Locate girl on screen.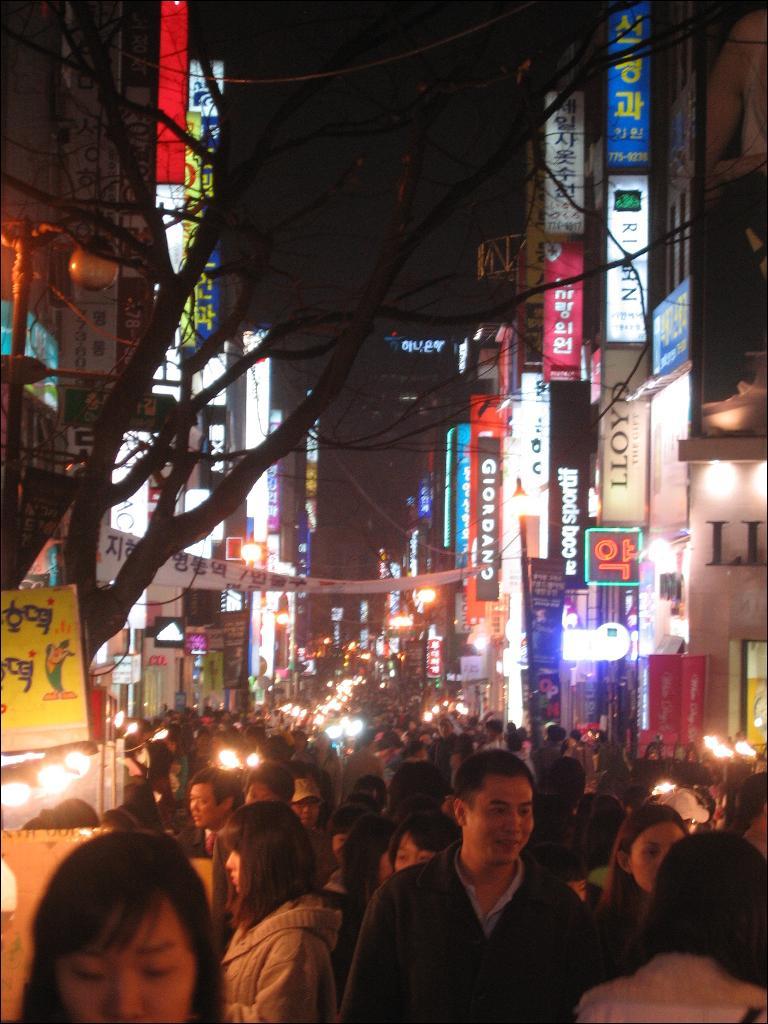
On screen at 332:865:585:1023.
